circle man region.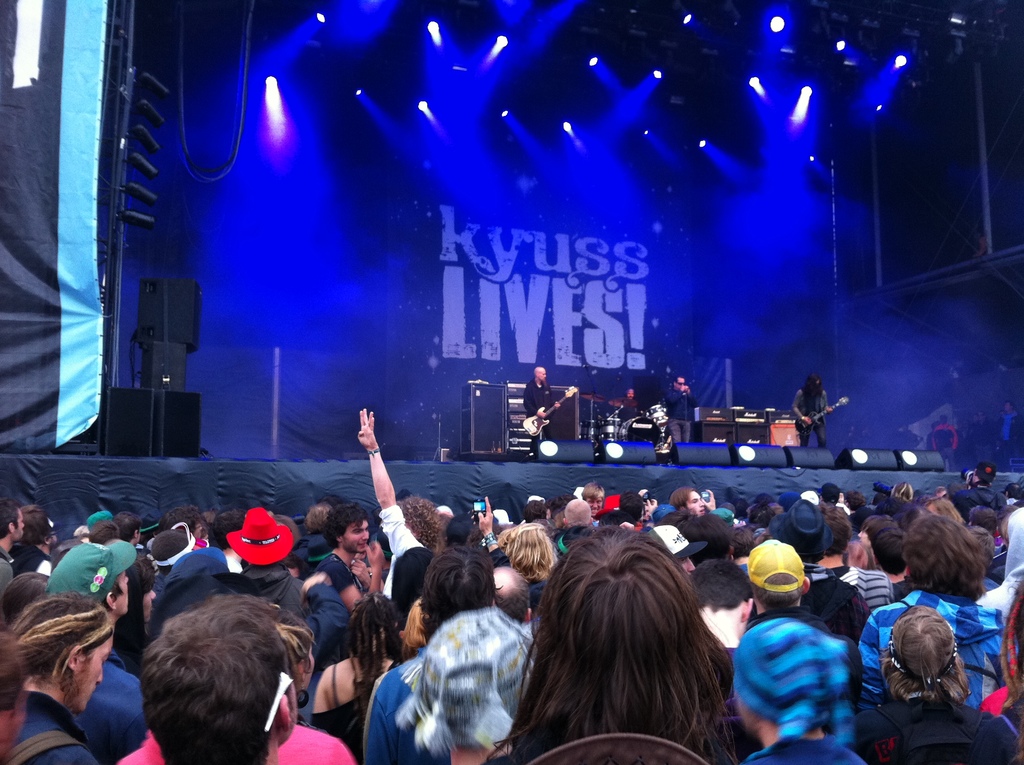
Region: select_region(647, 522, 696, 576).
